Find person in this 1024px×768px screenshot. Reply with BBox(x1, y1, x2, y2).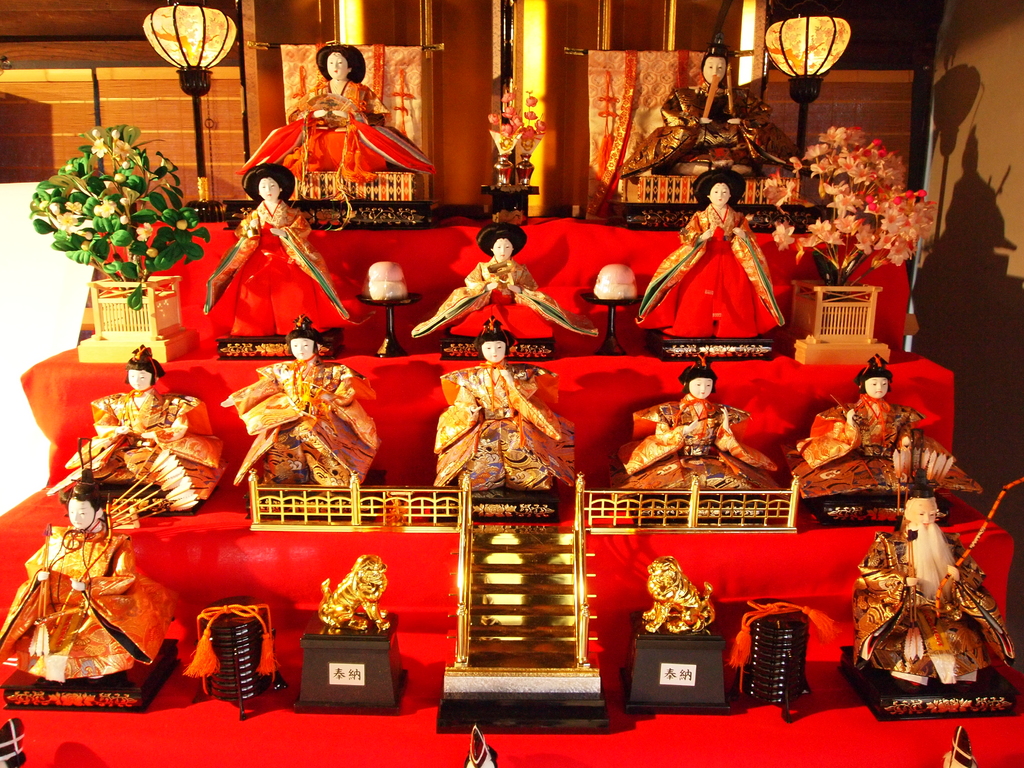
BBox(231, 39, 436, 184).
